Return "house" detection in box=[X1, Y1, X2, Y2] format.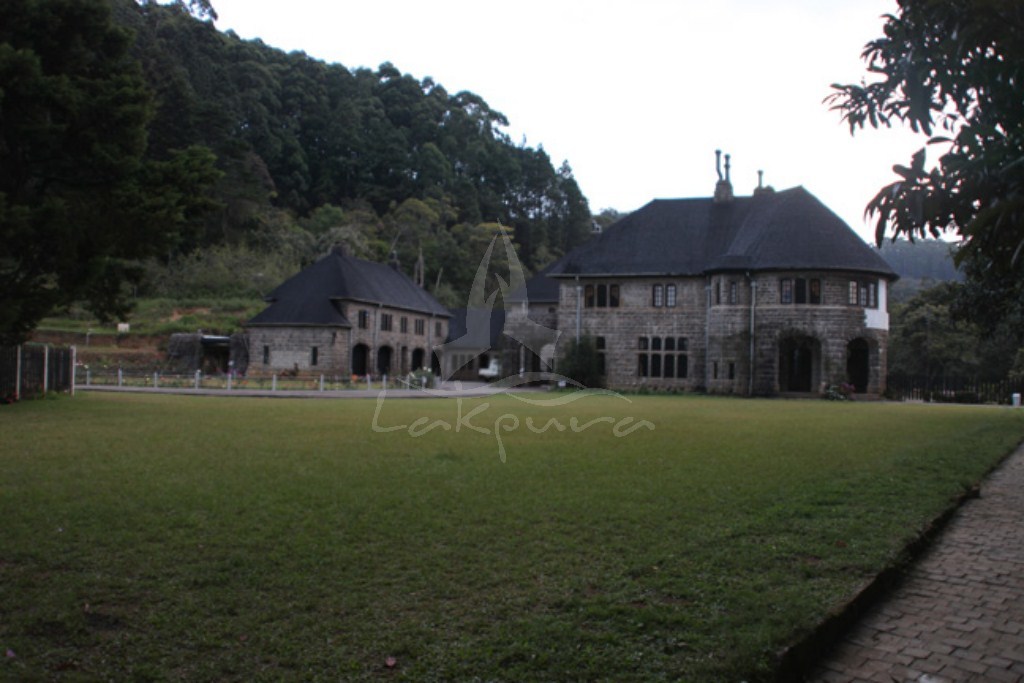
box=[212, 238, 471, 394].
